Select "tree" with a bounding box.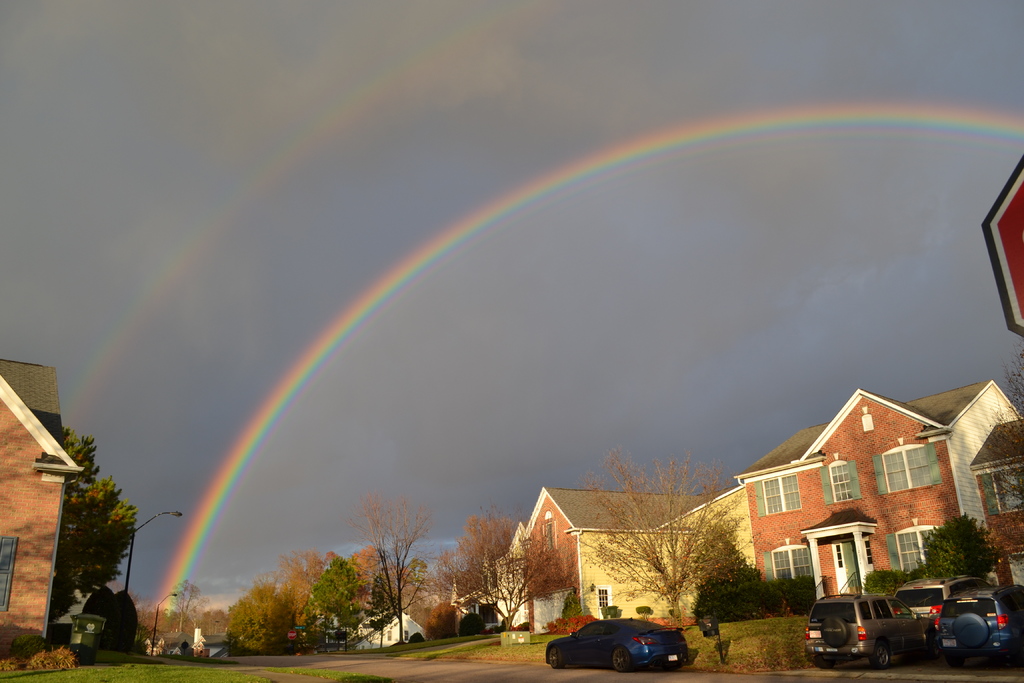
crop(568, 447, 780, 633).
